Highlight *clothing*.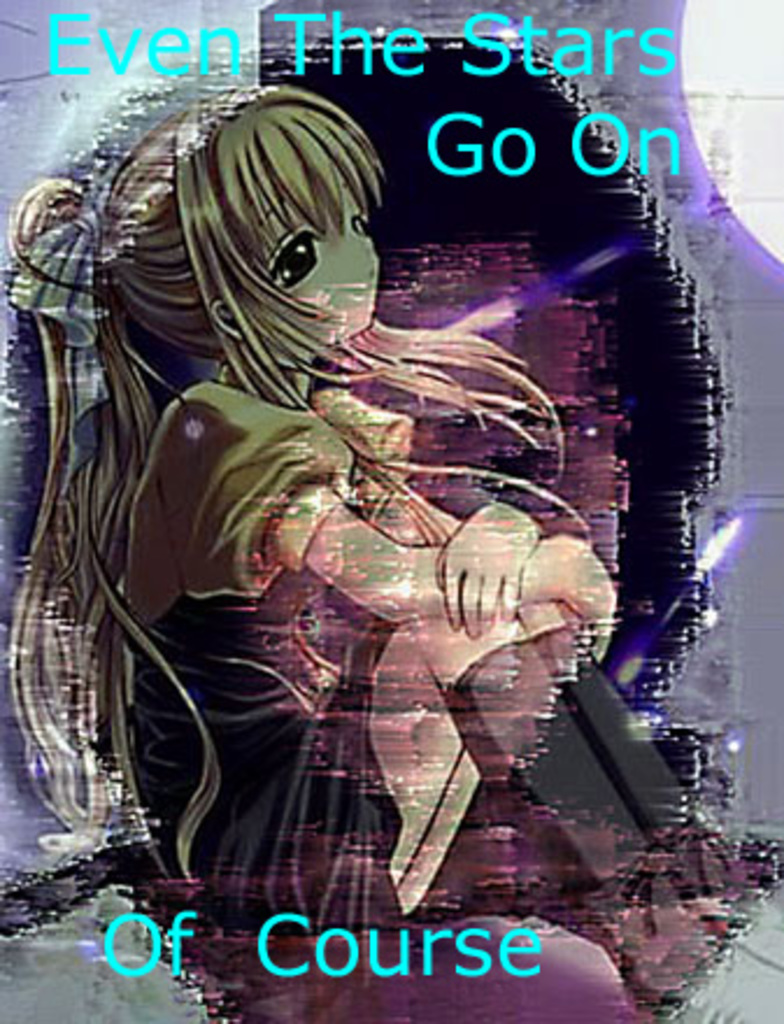
Highlighted region: {"left": 67, "top": 44, "right": 663, "bottom": 891}.
